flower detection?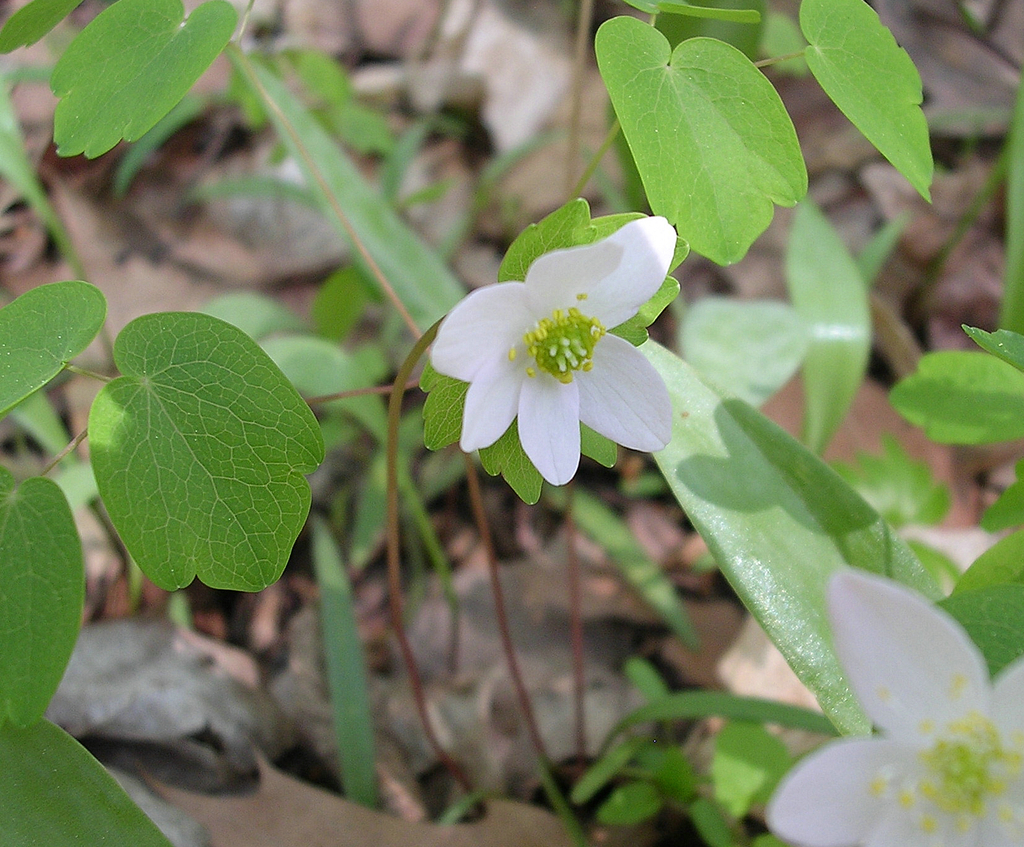
crop(417, 207, 686, 491)
